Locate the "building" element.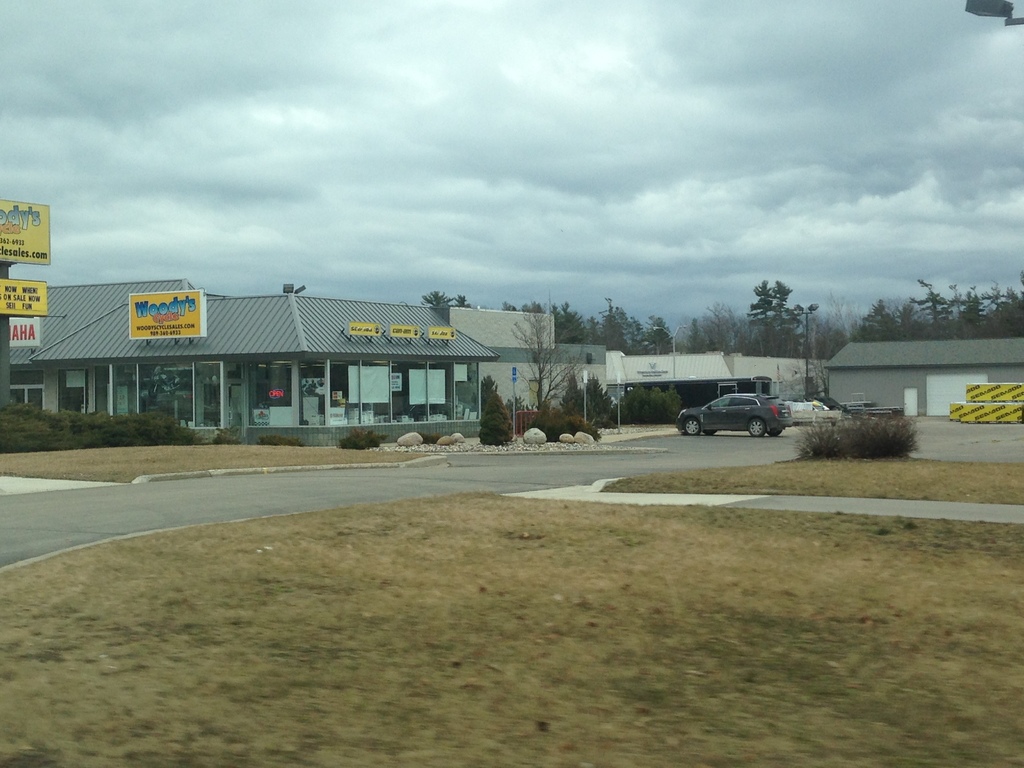
Element bbox: BBox(442, 306, 833, 444).
